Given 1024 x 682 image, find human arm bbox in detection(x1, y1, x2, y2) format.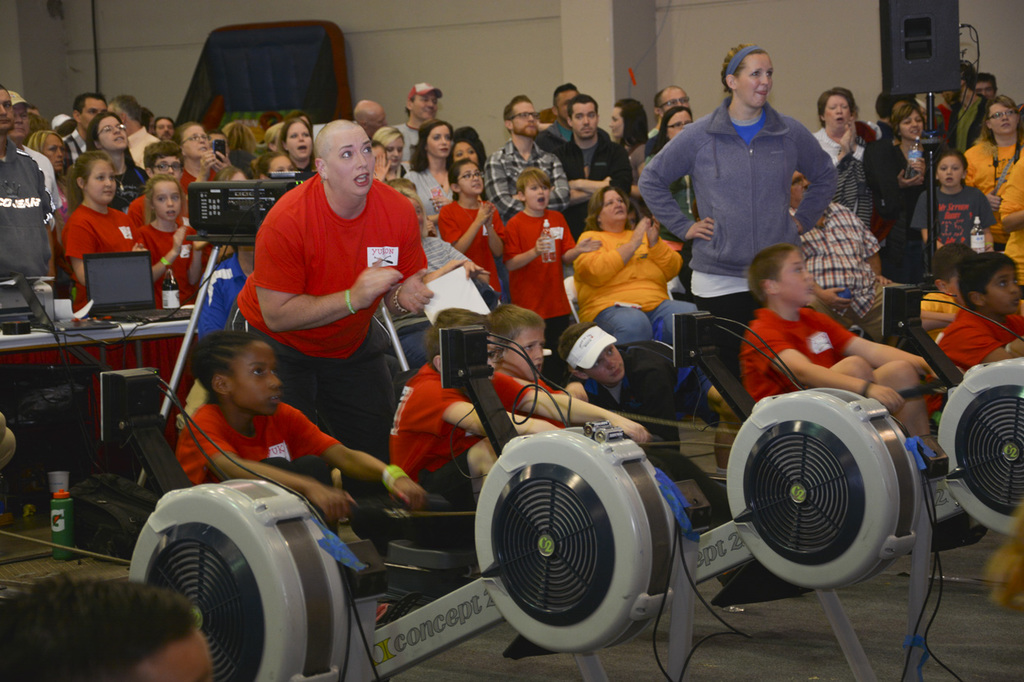
detection(560, 219, 604, 267).
